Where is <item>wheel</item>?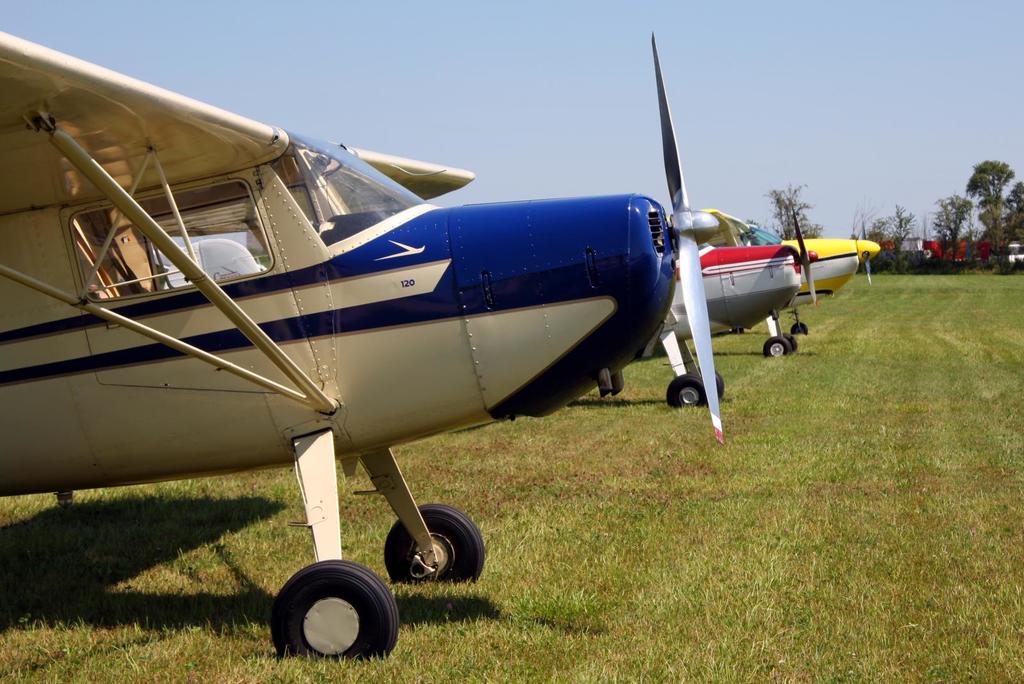
[266,569,381,665].
